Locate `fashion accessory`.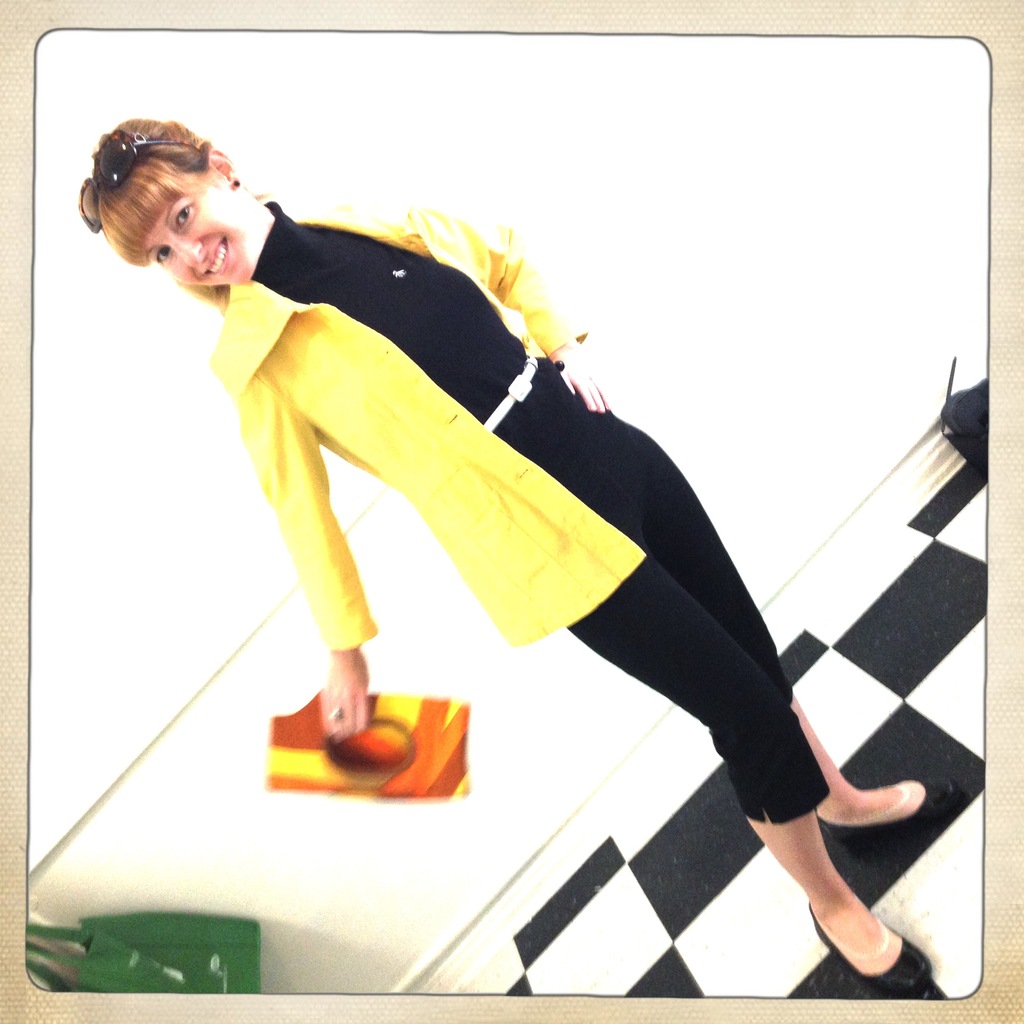
Bounding box: <bbox>823, 778, 963, 861</bbox>.
